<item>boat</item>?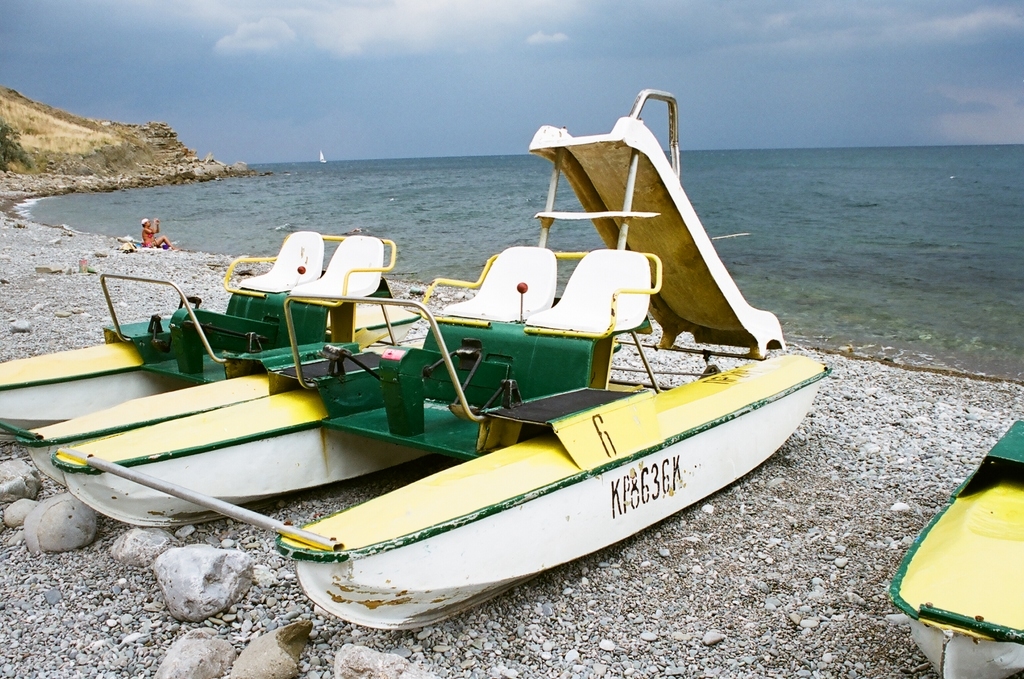
left=3, top=229, right=422, bottom=454
